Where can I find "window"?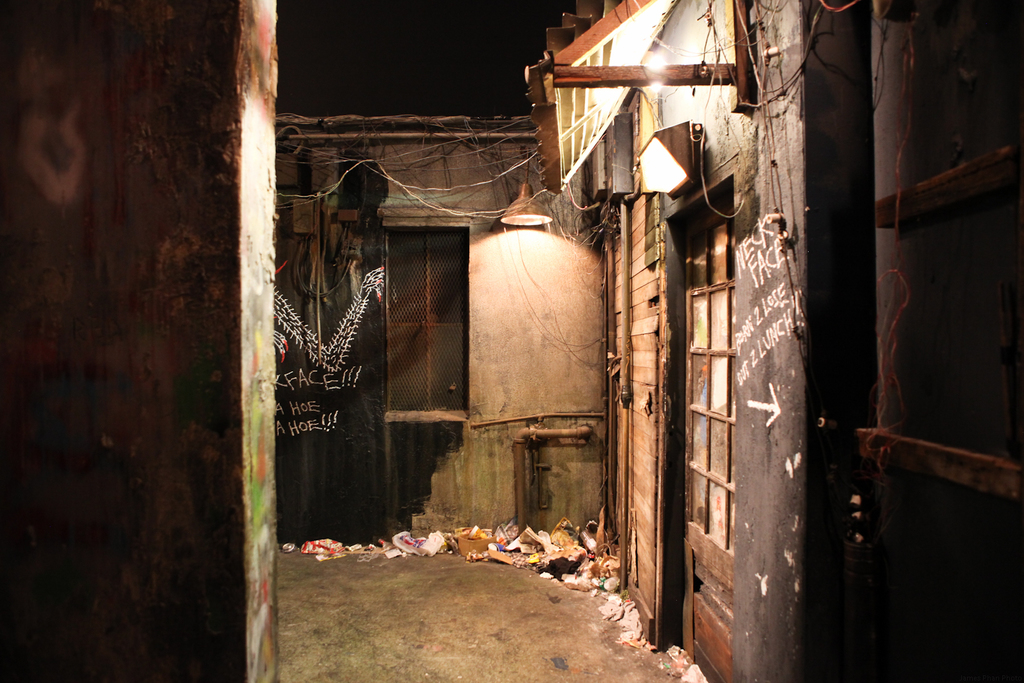
You can find it at 376 213 475 422.
